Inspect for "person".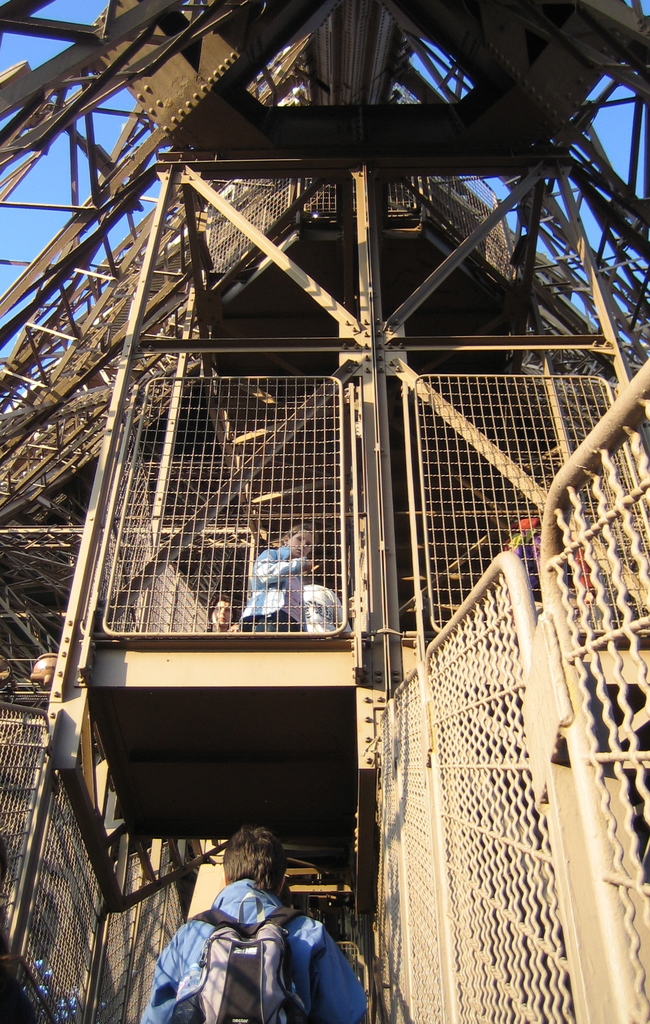
Inspection: region(228, 622, 241, 631).
